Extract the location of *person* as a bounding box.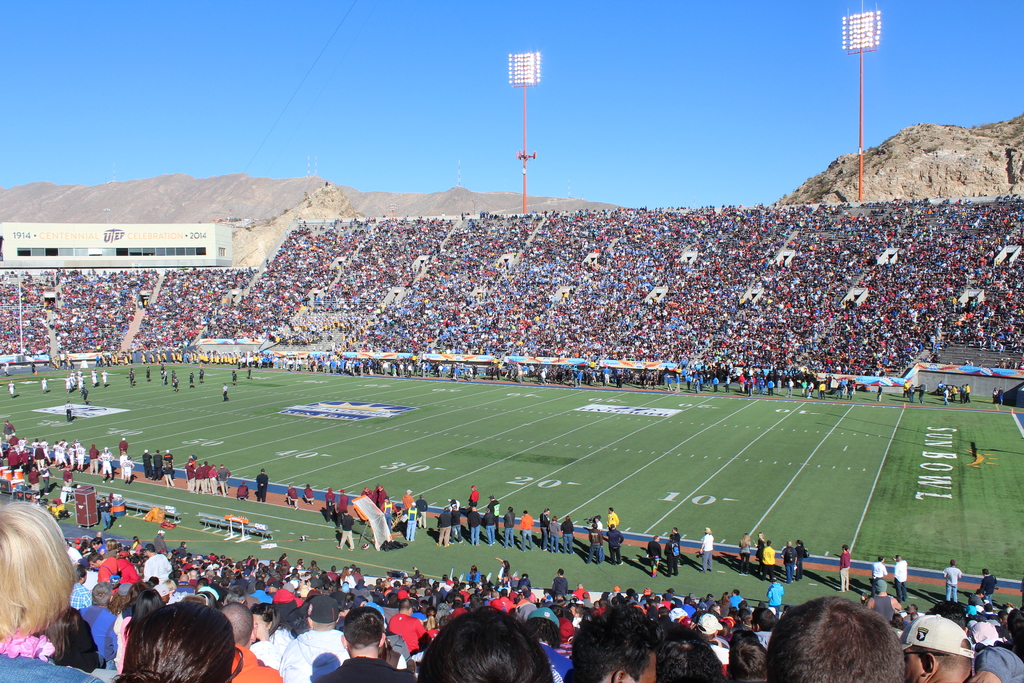
90,443,102,475.
